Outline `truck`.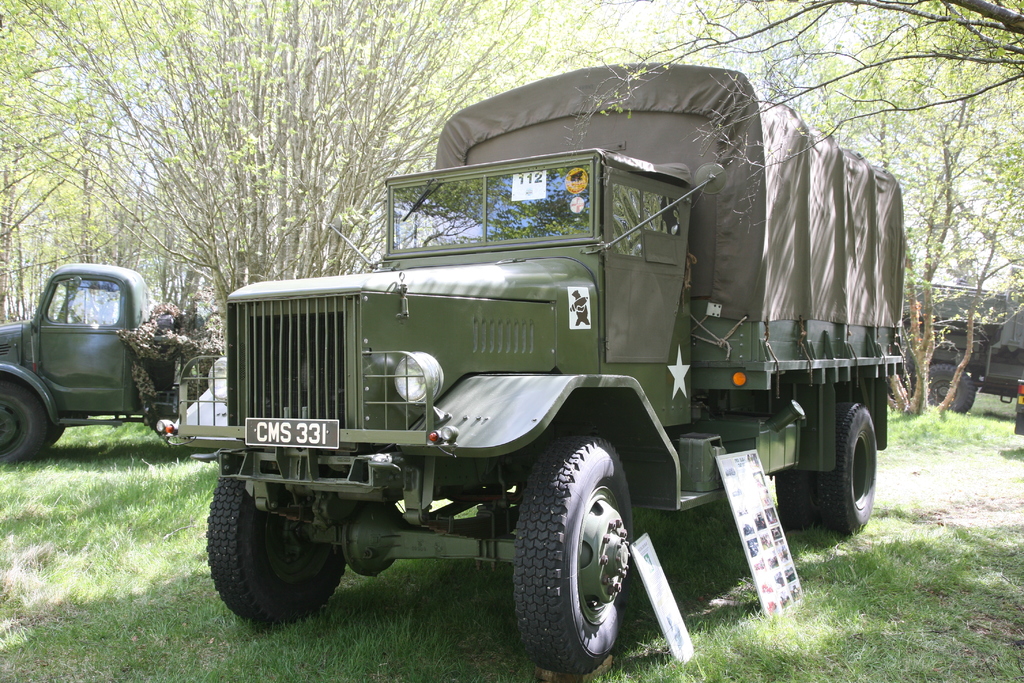
Outline: {"x1": 169, "y1": 92, "x2": 916, "y2": 650}.
